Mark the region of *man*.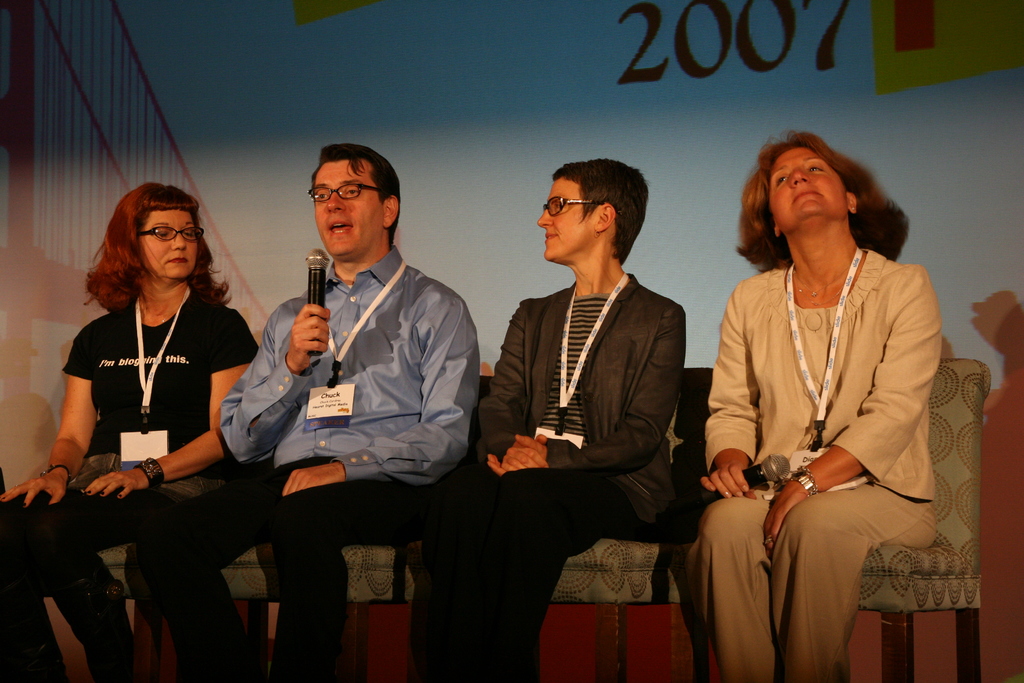
Region: locate(200, 167, 481, 634).
